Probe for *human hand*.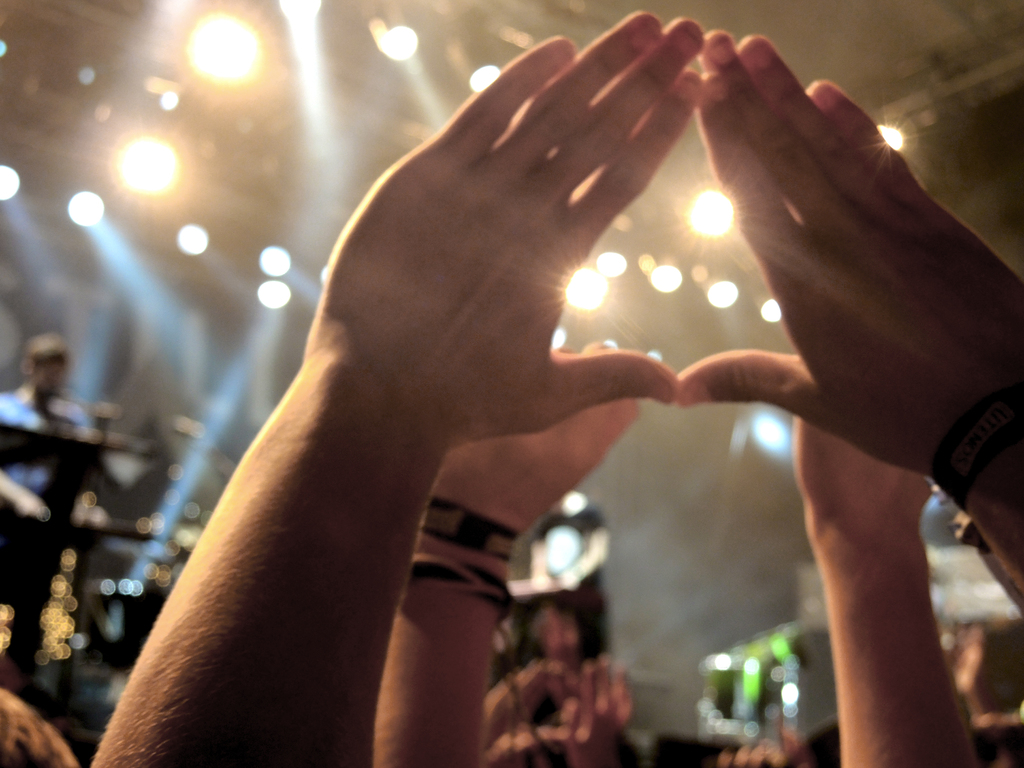
Probe result: bbox(717, 50, 1011, 501).
